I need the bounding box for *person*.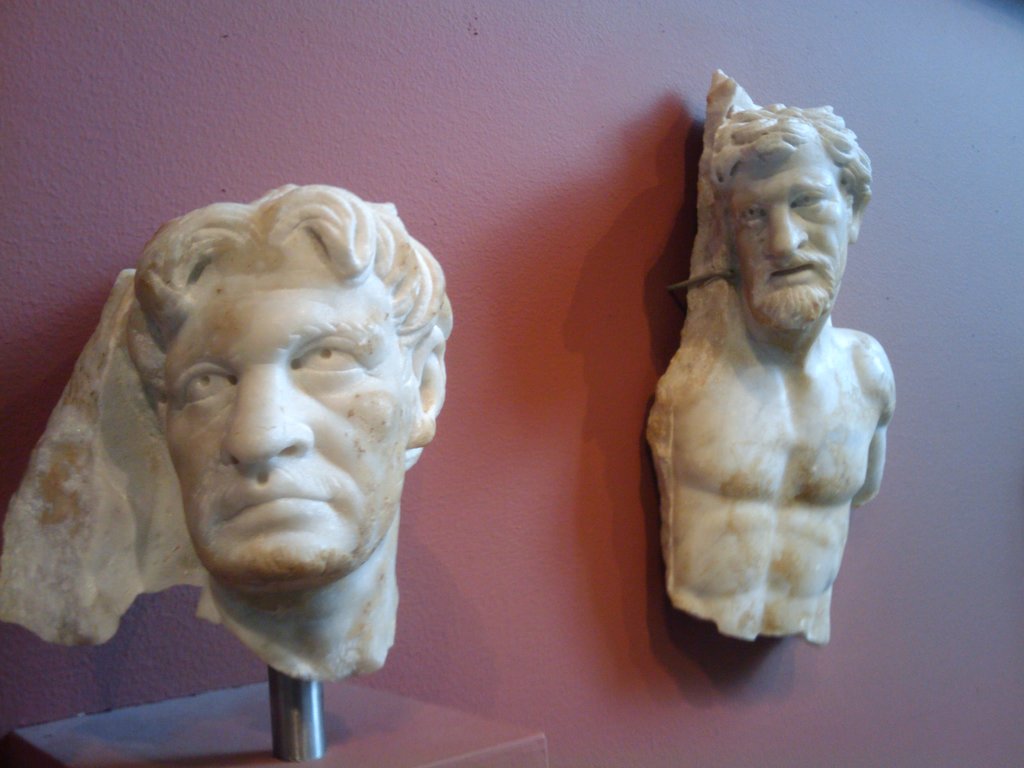
Here it is: bbox=[598, 77, 927, 687].
